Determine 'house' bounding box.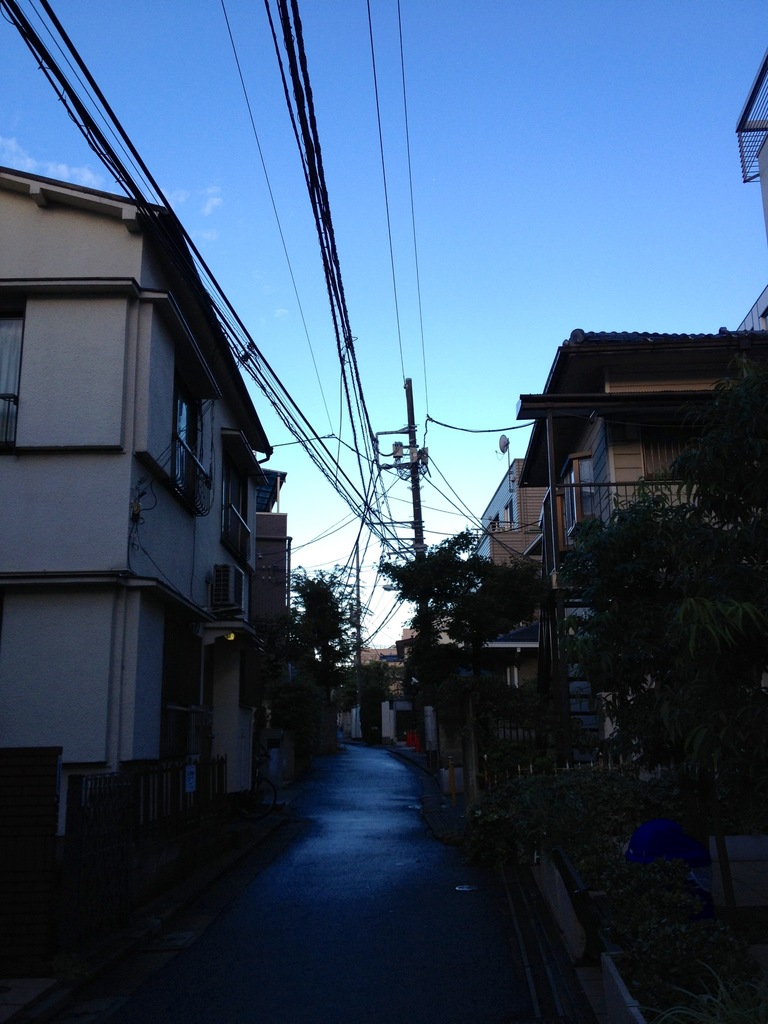
Determined: region(566, 332, 767, 808).
